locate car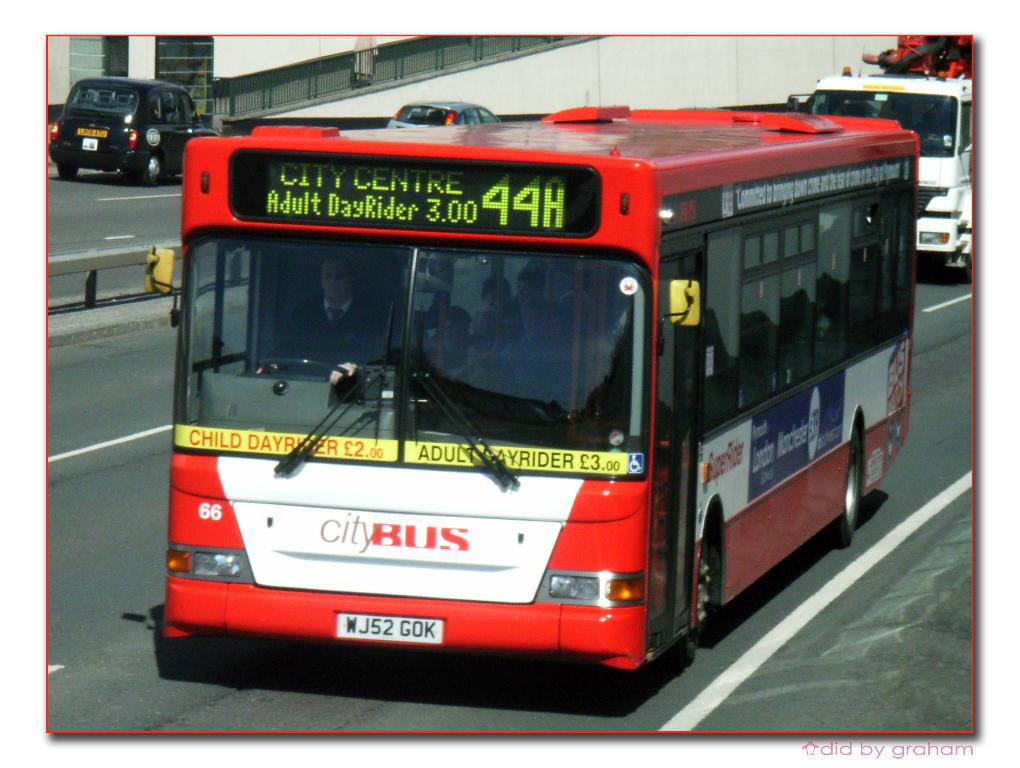
<bbox>385, 102, 502, 134</bbox>
